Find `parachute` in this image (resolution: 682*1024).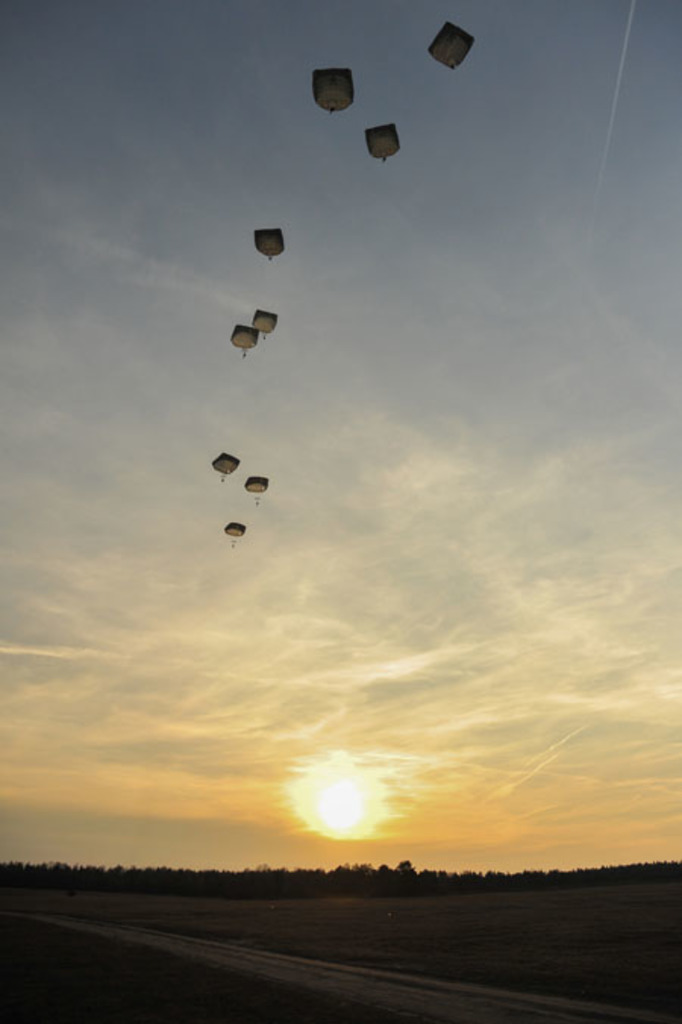
select_region(214, 453, 239, 485).
